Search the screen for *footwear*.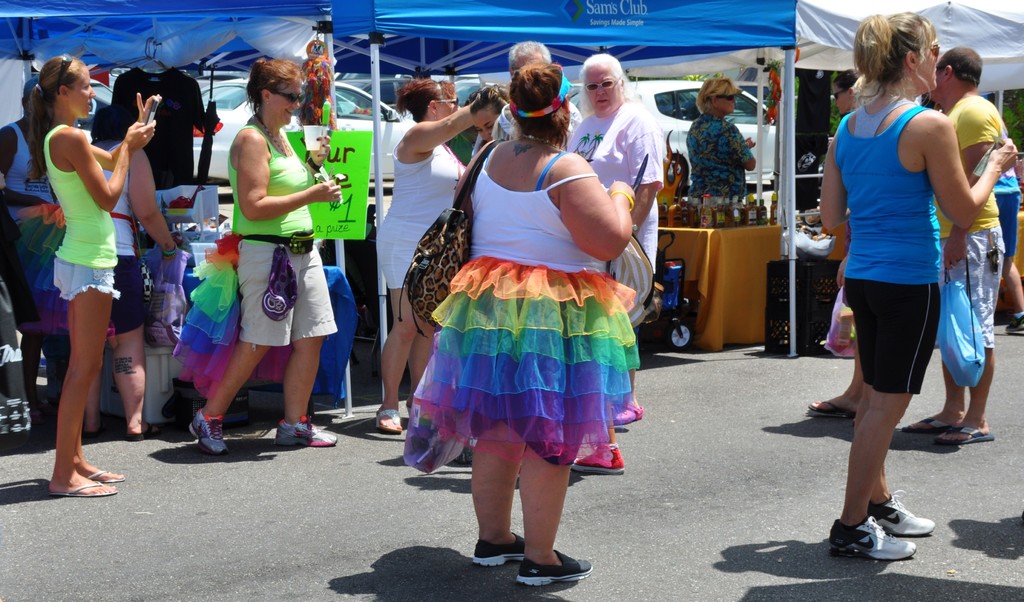
Found at BBox(85, 466, 125, 484).
